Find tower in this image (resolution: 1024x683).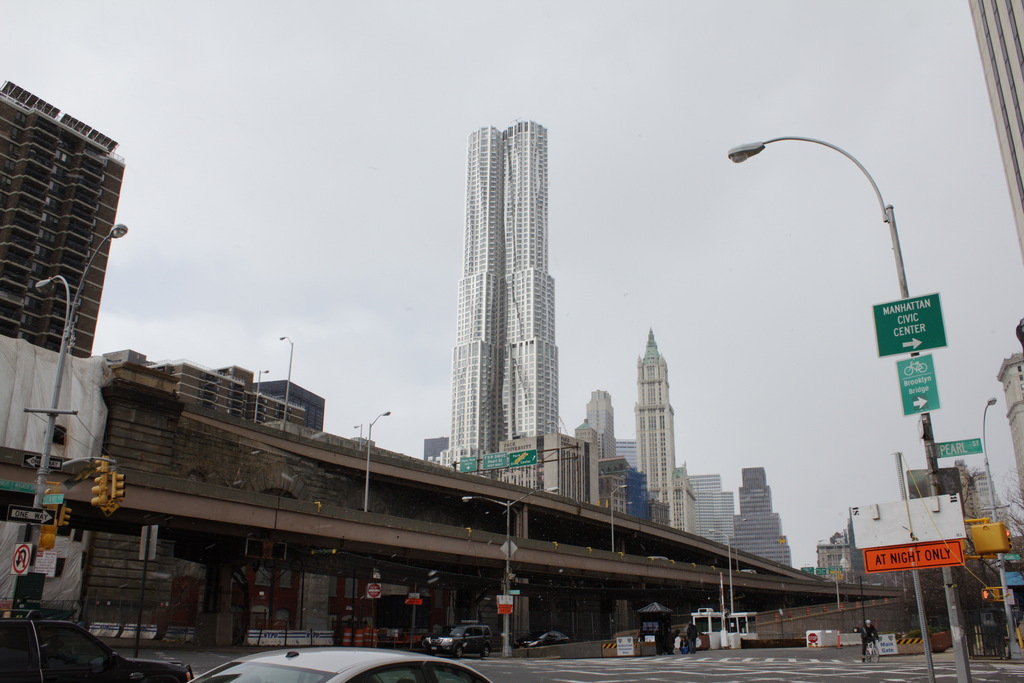
(x1=637, y1=324, x2=704, y2=531).
